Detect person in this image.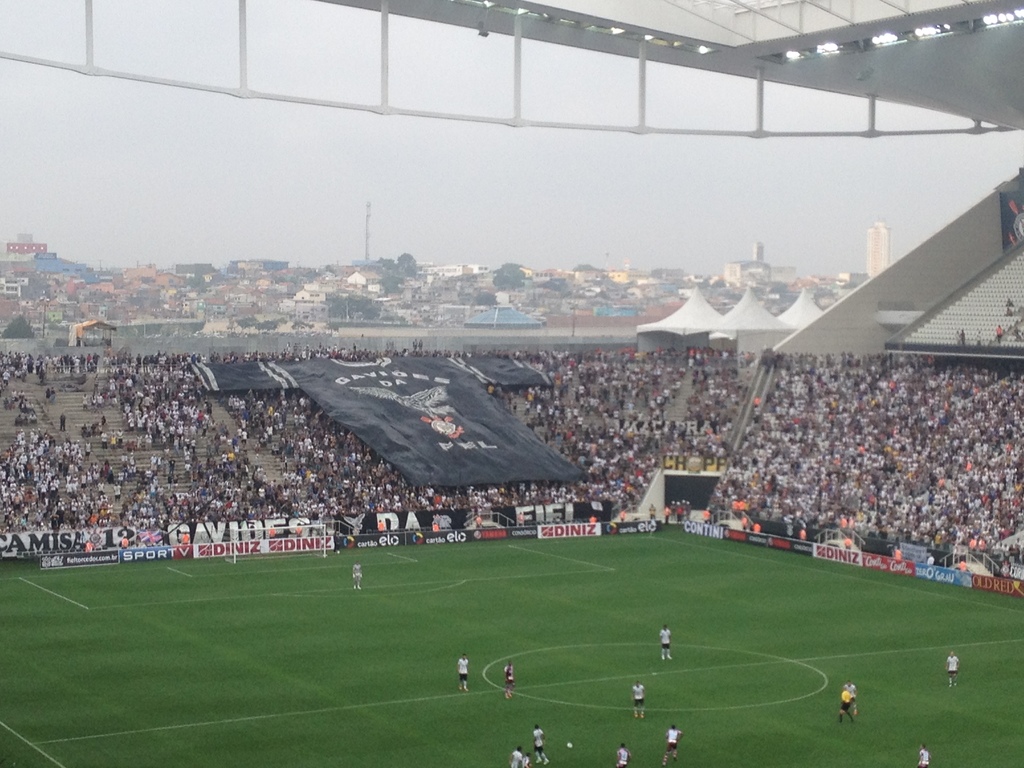
Detection: pyautogui.locateOnScreen(993, 324, 1000, 344).
